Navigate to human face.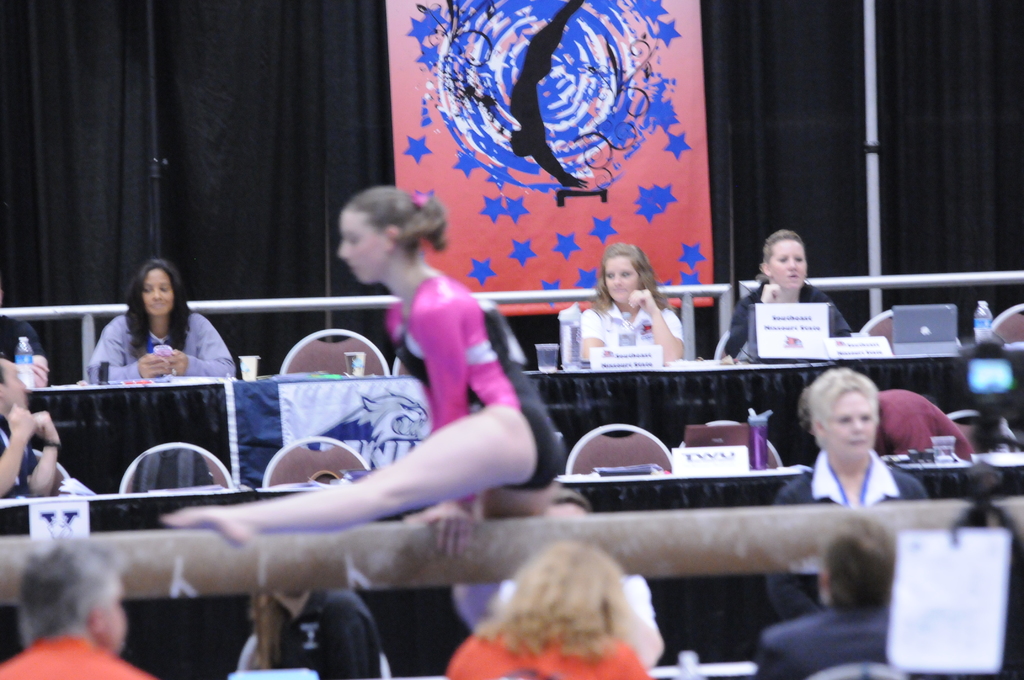
Navigation target: [x1=608, y1=256, x2=637, y2=302].
